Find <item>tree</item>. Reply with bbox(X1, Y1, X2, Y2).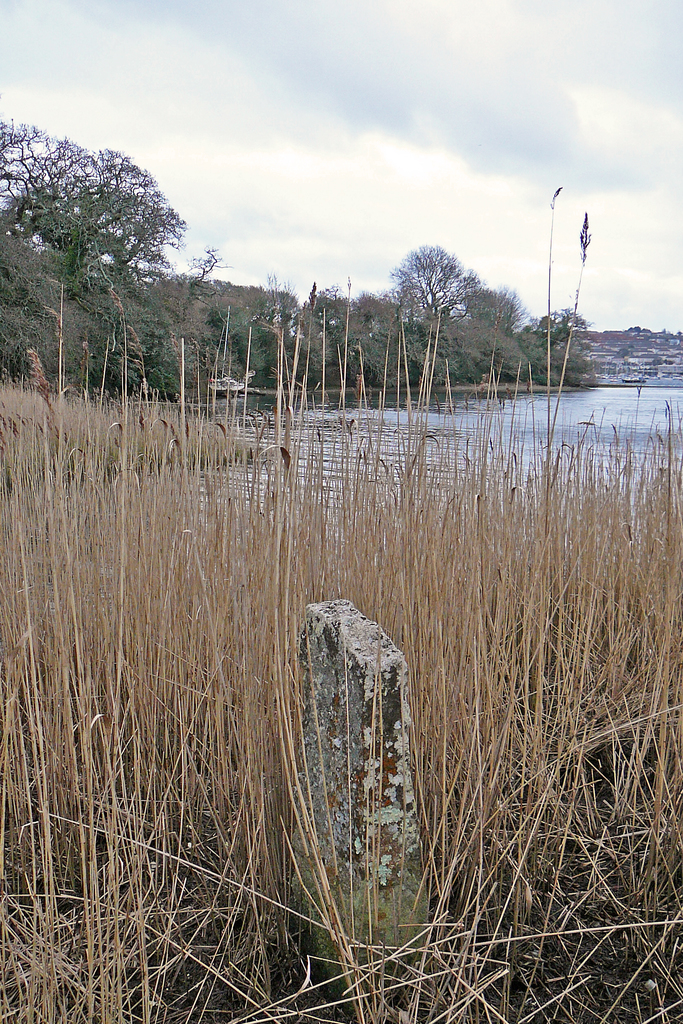
bbox(76, 255, 176, 374).
